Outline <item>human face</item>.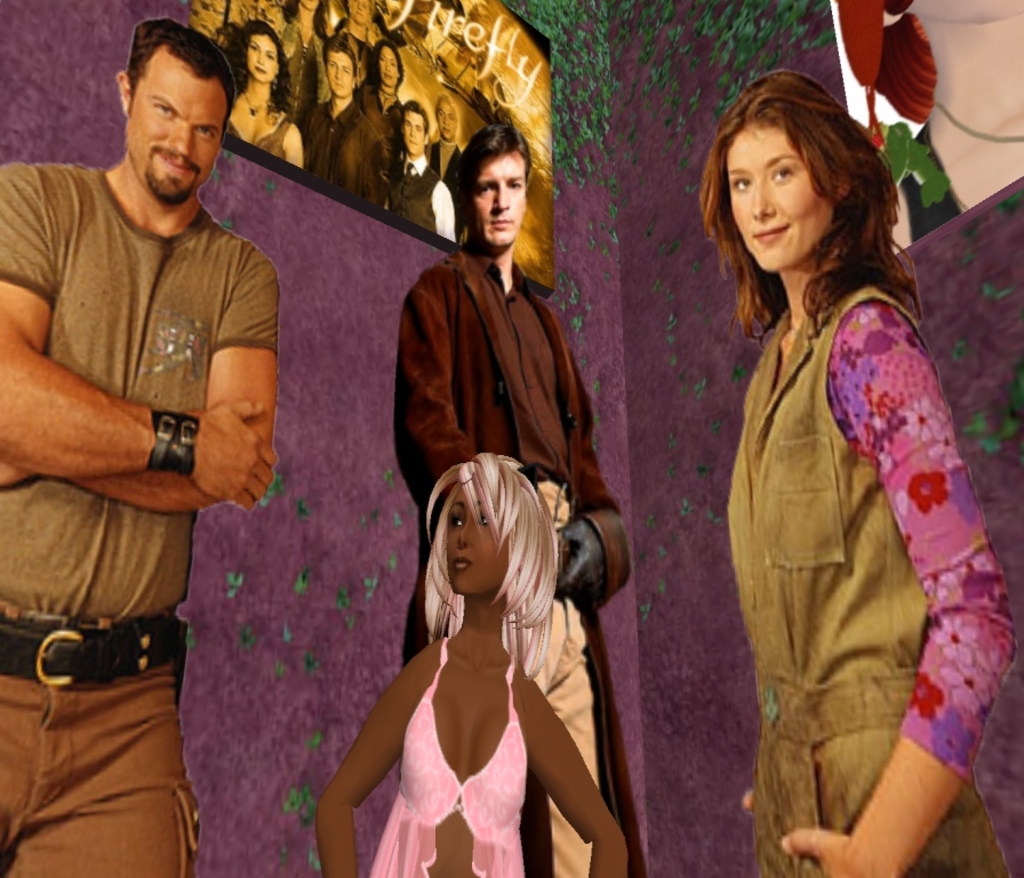
Outline: <bbox>245, 32, 278, 83</bbox>.
